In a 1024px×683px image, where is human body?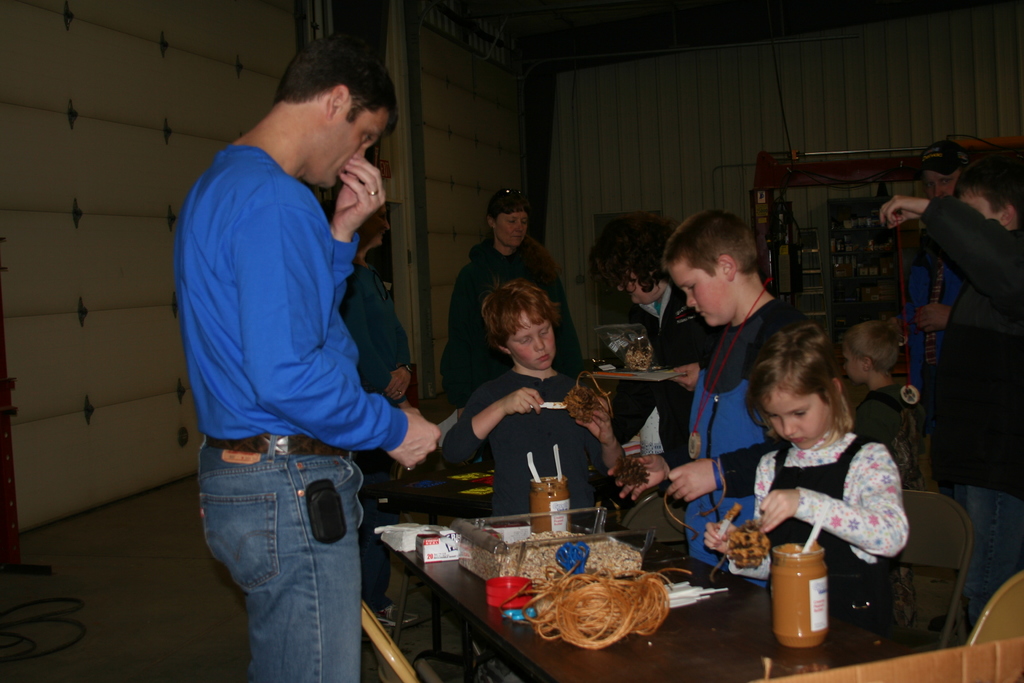
442:237:584:390.
